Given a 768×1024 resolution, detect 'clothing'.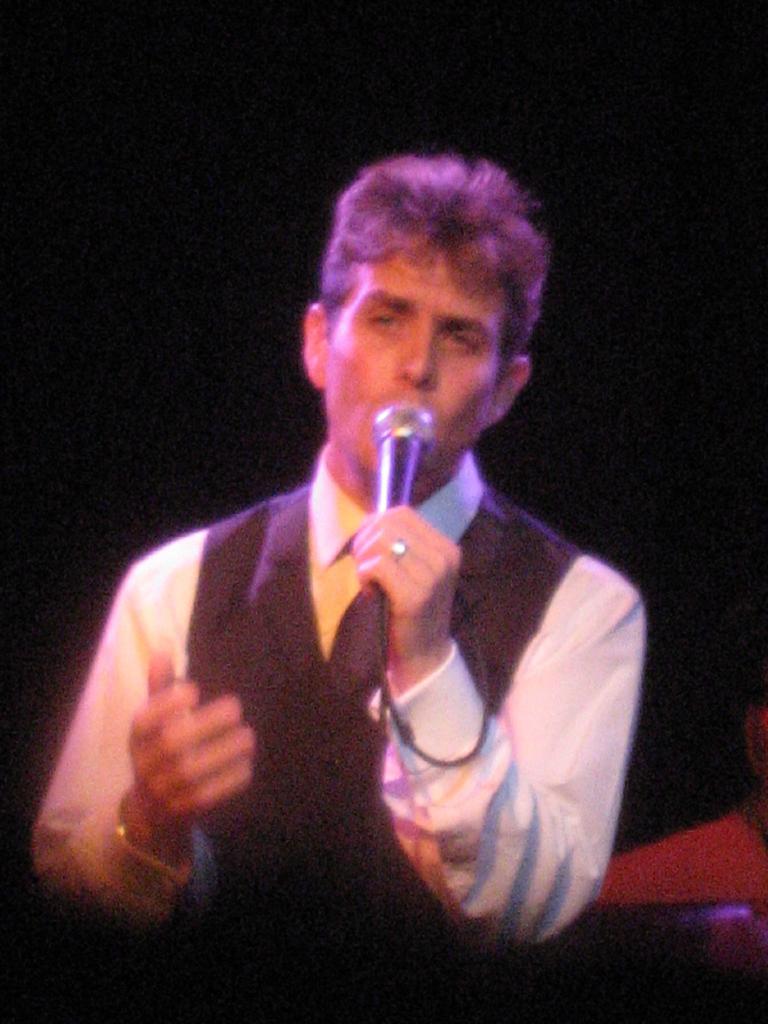
left=43, top=419, right=579, bottom=984.
